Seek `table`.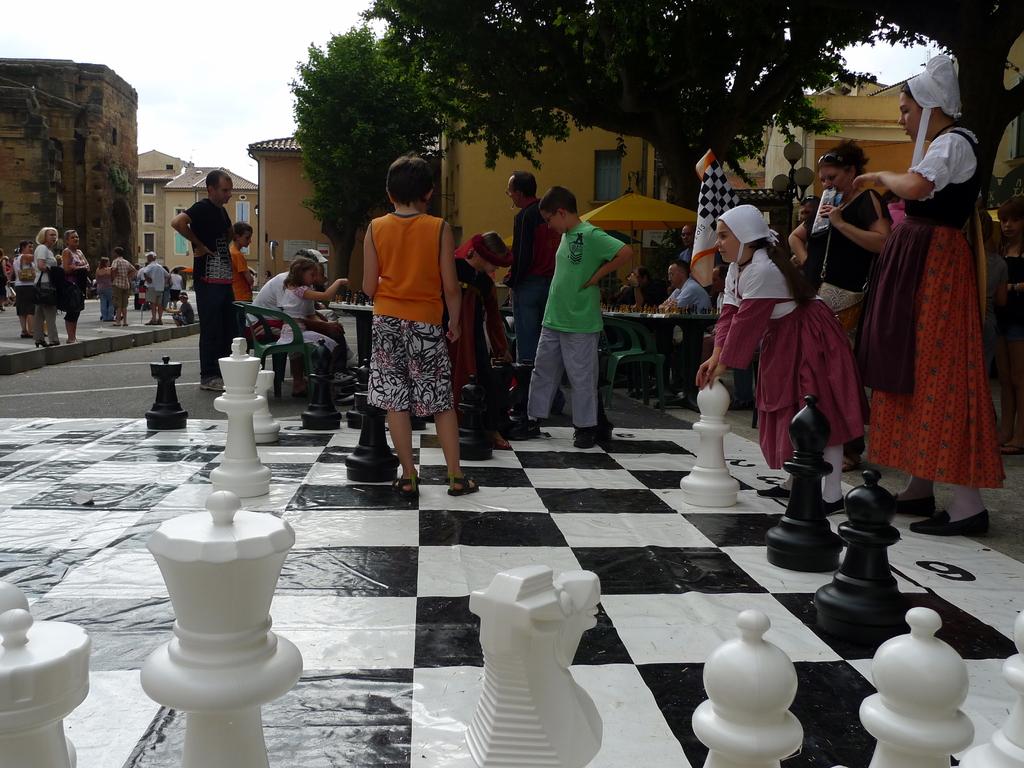
324,297,378,376.
